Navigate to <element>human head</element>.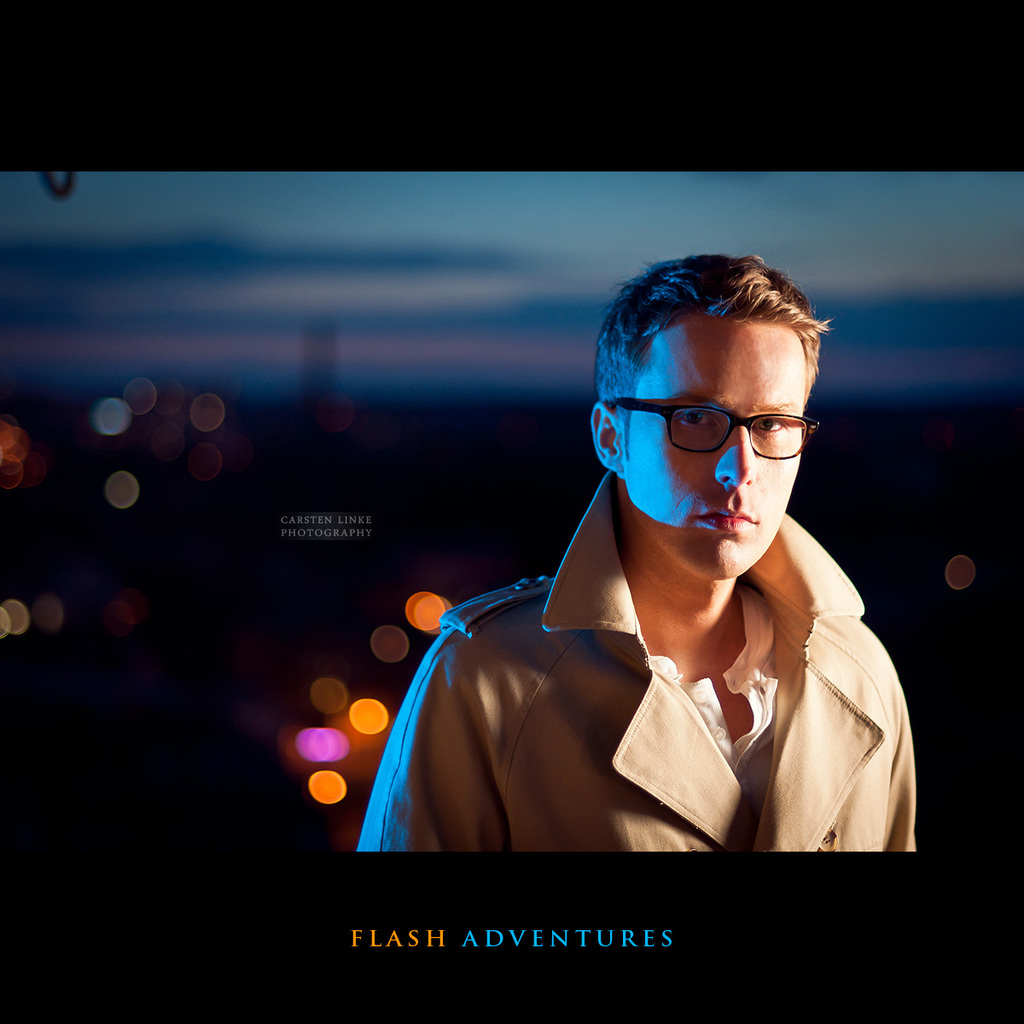
Navigation target: 591,254,861,608.
